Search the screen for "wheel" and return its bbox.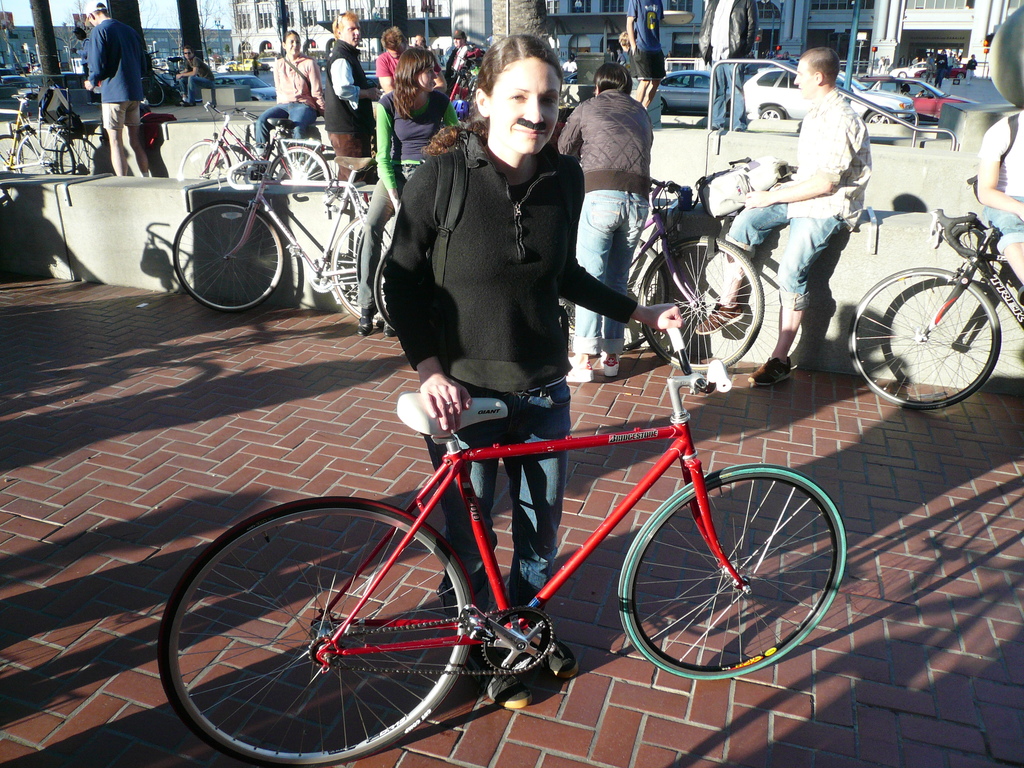
Found: locate(0, 134, 55, 172).
